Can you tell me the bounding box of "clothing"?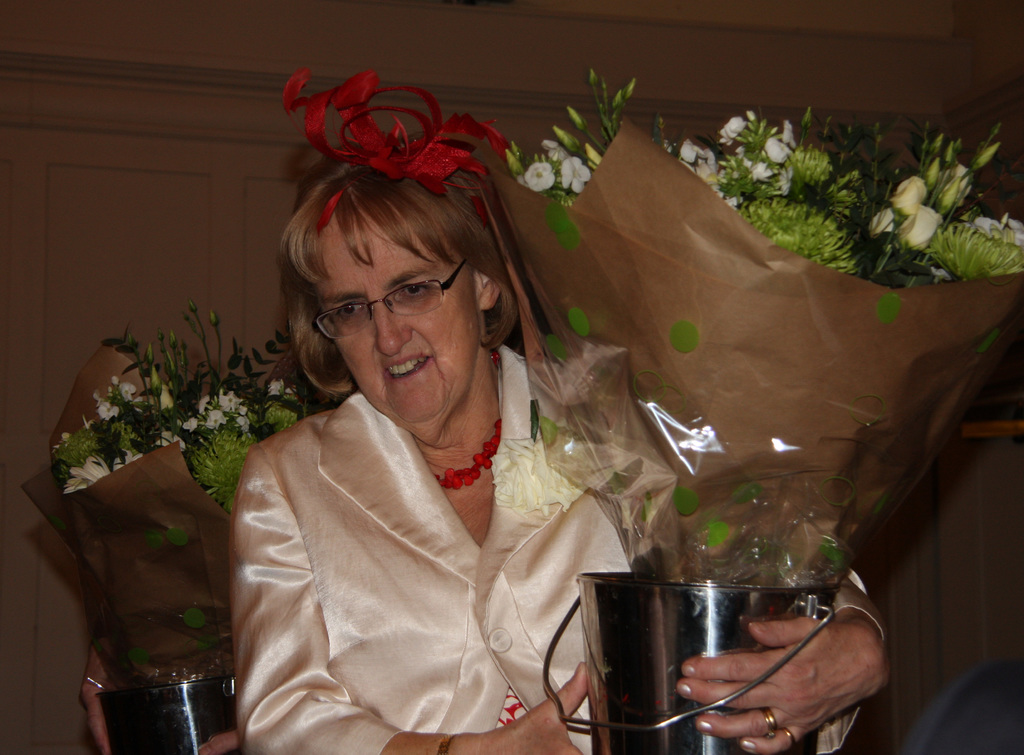
[left=186, top=117, right=910, bottom=738].
